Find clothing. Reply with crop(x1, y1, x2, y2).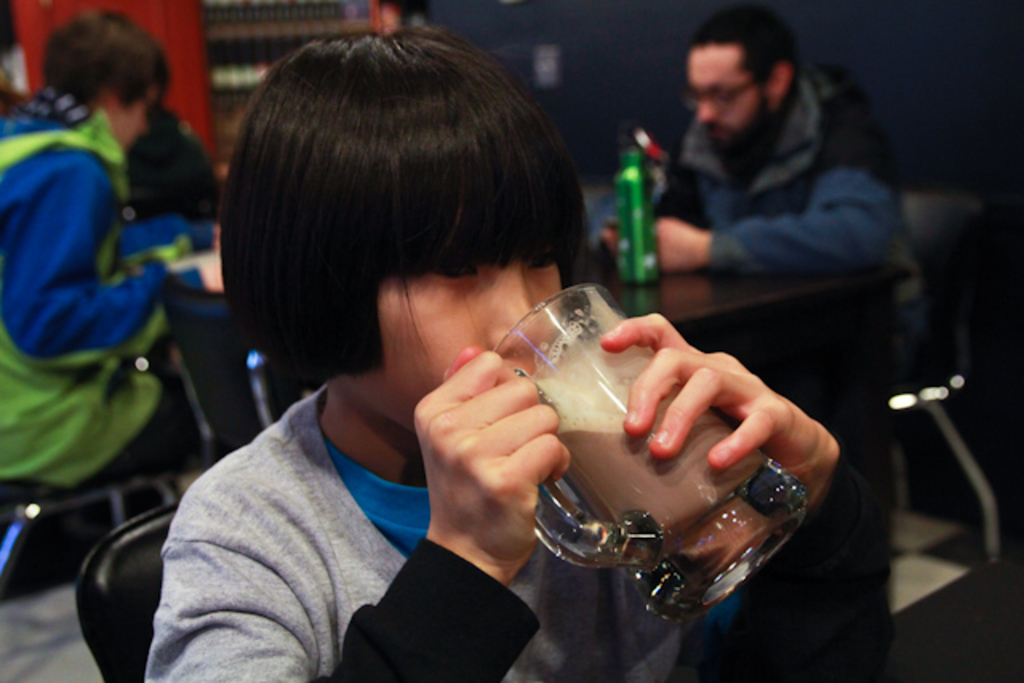
crop(123, 102, 221, 221).
